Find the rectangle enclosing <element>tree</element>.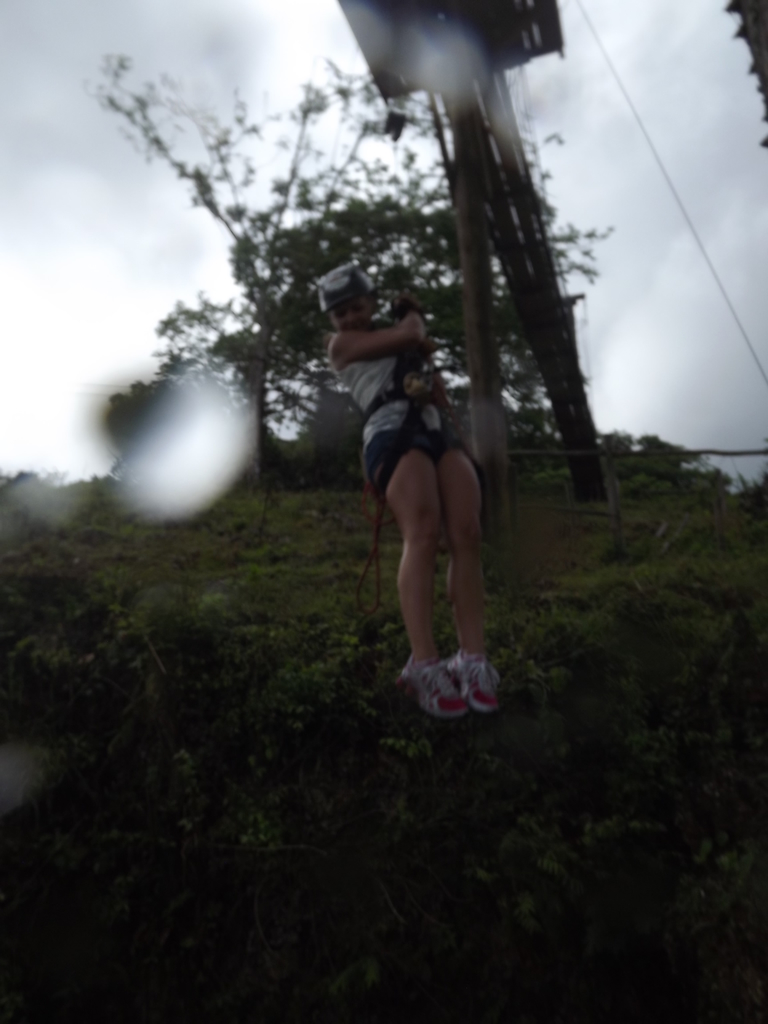
select_region(234, 181, 588, 447).
